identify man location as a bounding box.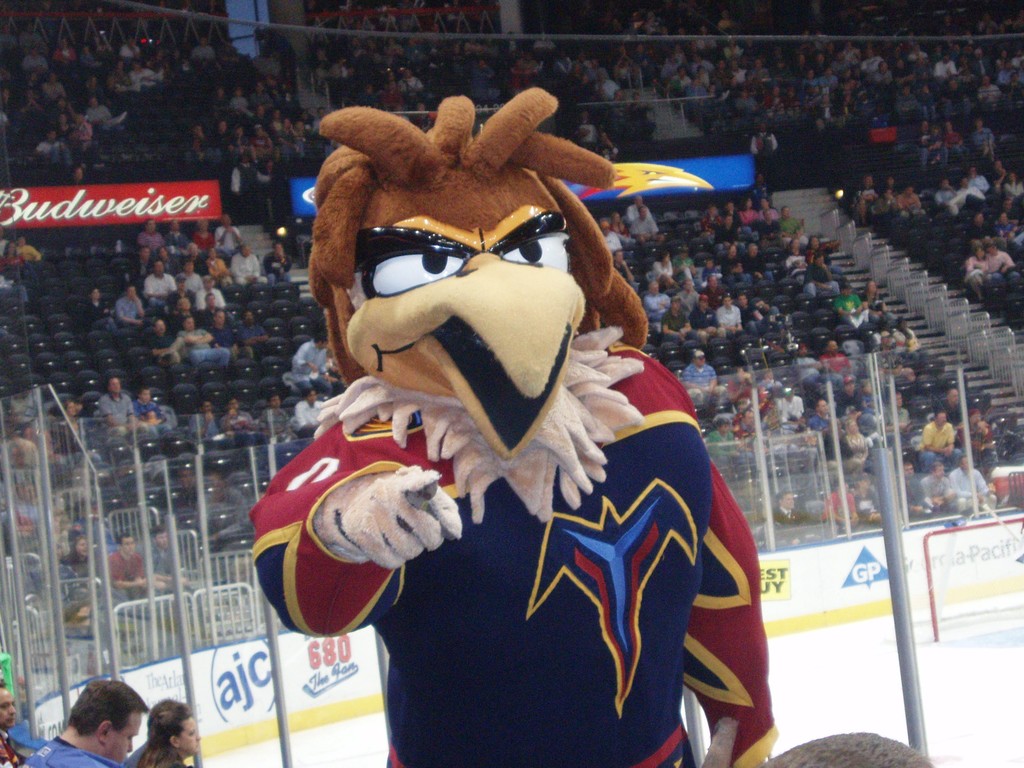
(left=990, top=159, right=1009, bottom=190).
